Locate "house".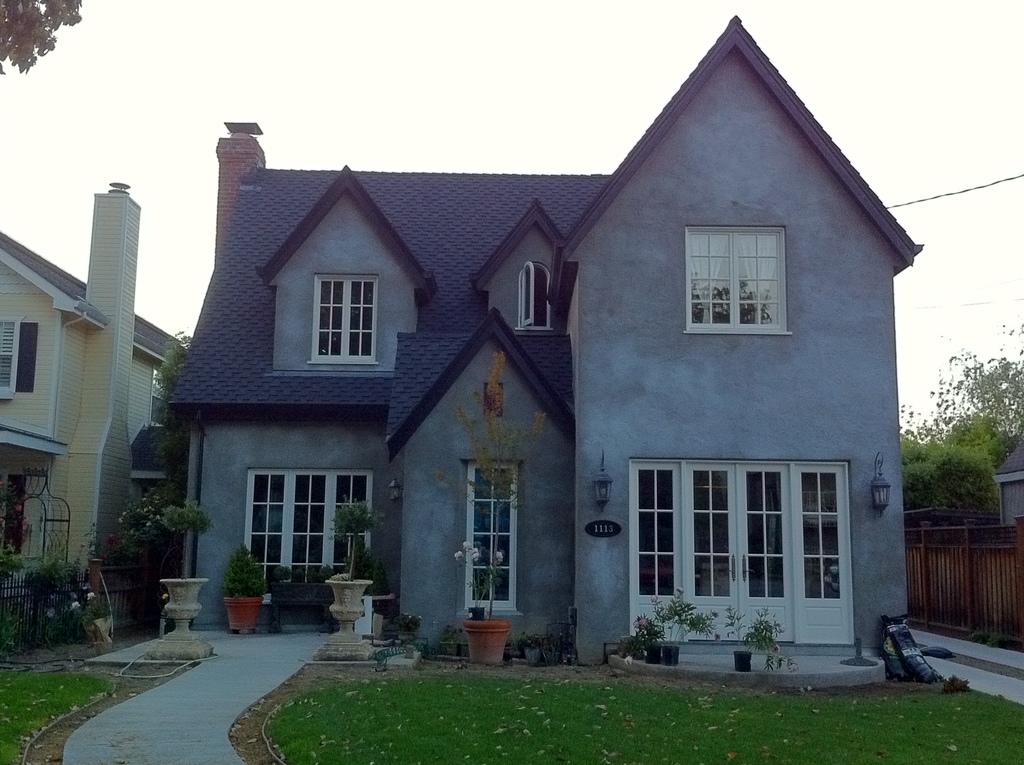
Bounding box: (0,172,193,637).
